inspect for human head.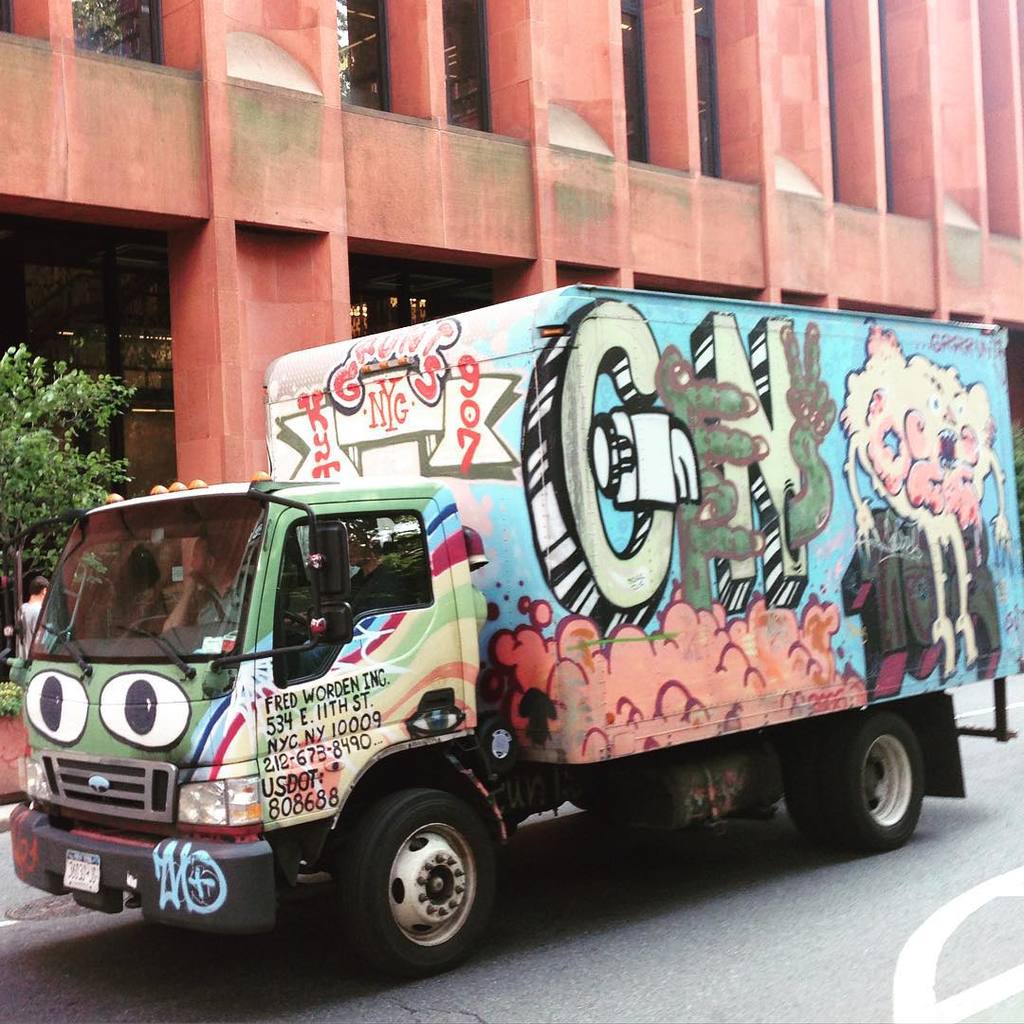
Inspection: BBox(183, 538, 219, 580).
